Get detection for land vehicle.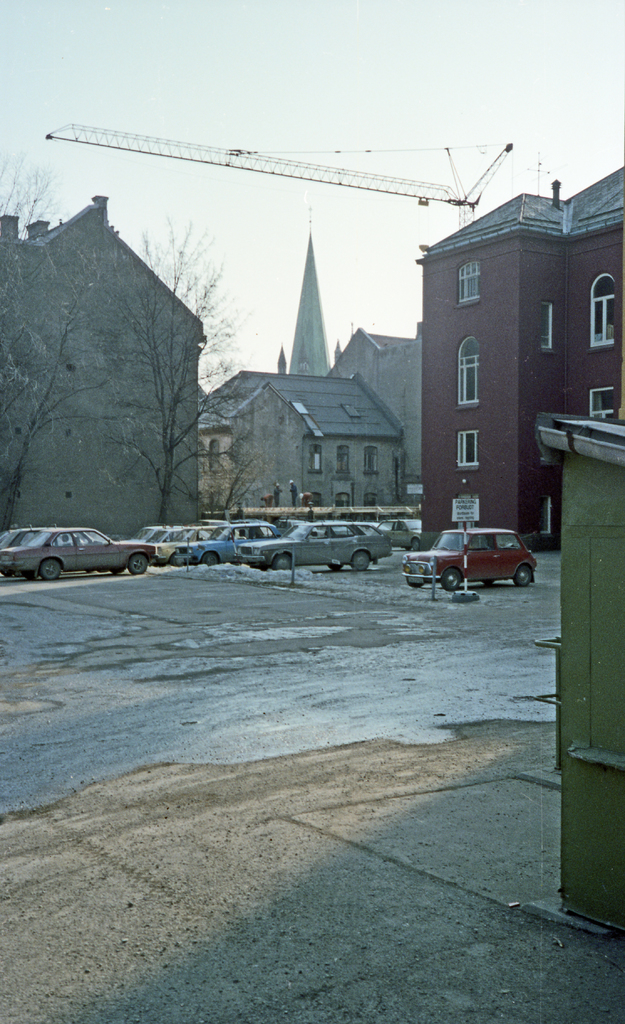
Detection: bbox=(147, 525, 210, 566).
